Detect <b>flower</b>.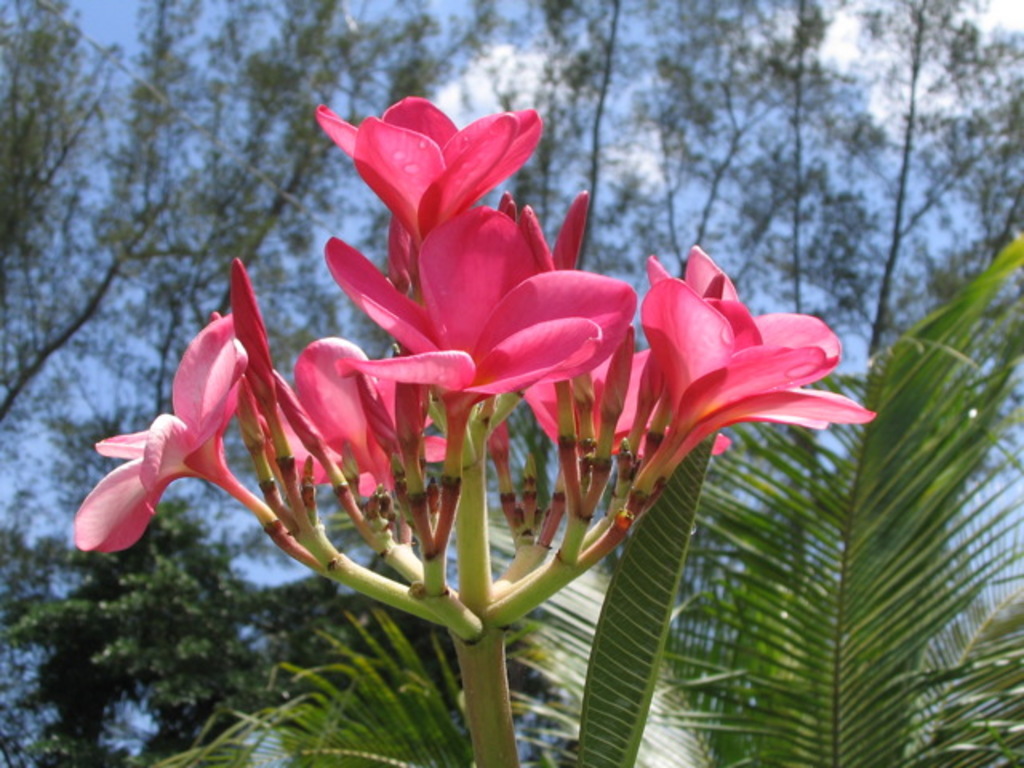
Detected at {"left": 74, "top": 318, "right": 246, "bottom": 552}.
